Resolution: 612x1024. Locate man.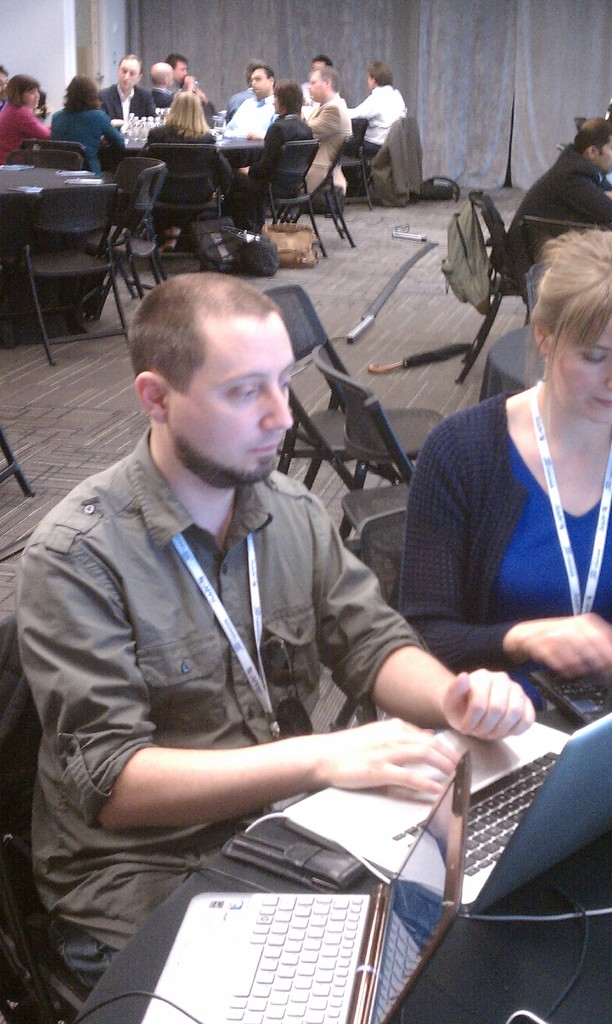
216,64,279,138.
